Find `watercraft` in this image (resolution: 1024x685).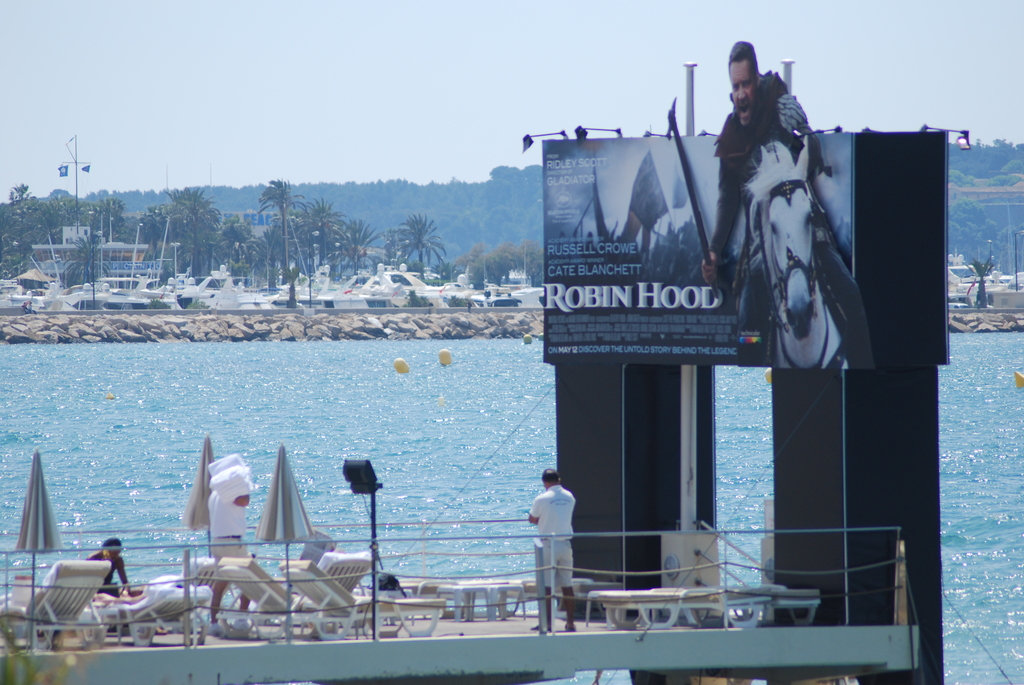
56/282/180/311.
